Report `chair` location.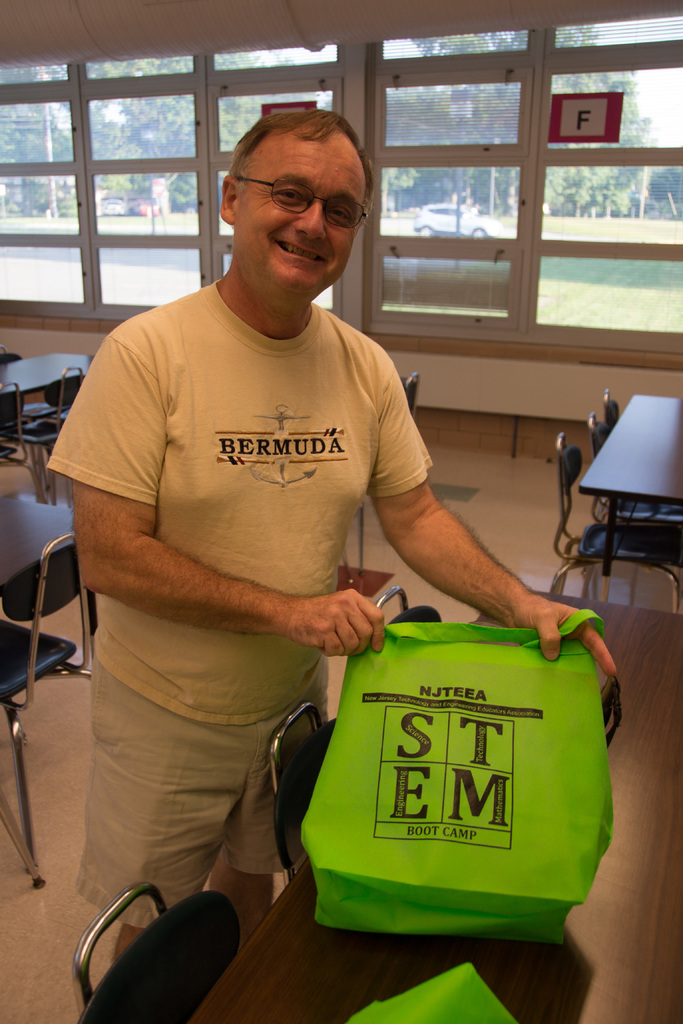
Report: {"left": 264, "top": 704, "right": 346, "bottom": 879}.
